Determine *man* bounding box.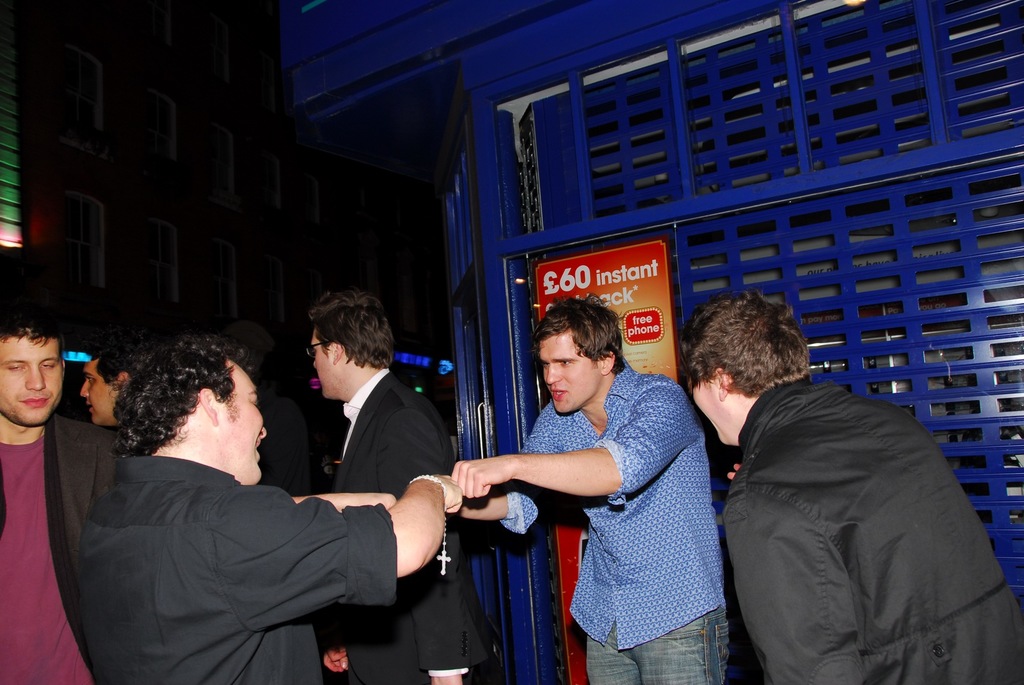
Determined: x1=0, y1=299, x2=118, y2=682.
